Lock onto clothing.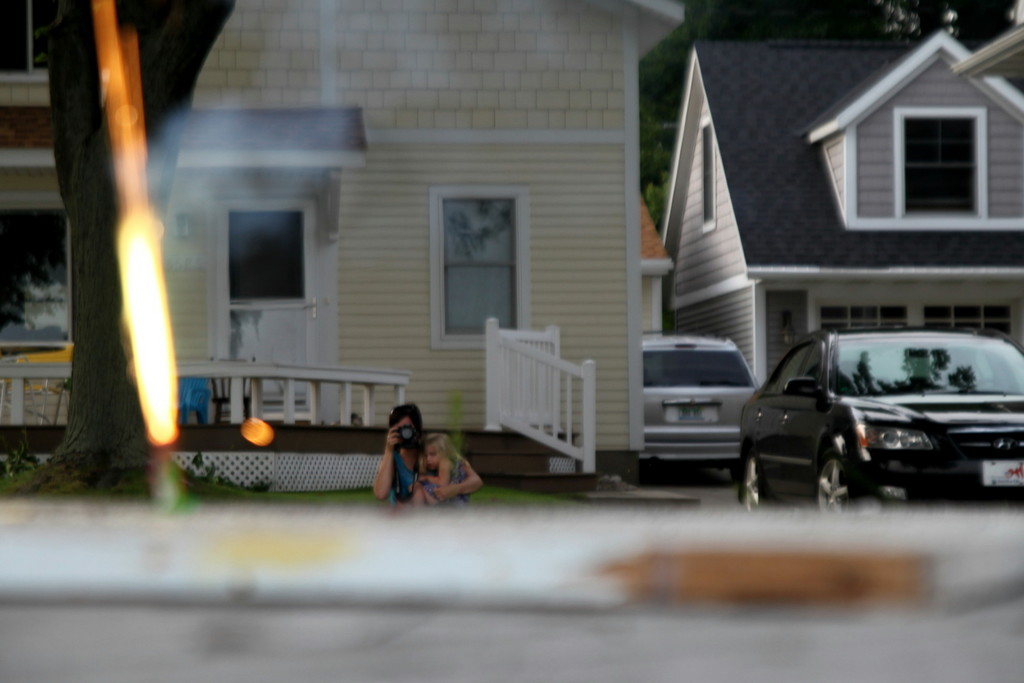
Locked: (left=395, top=437, right=483, bottom=504).
